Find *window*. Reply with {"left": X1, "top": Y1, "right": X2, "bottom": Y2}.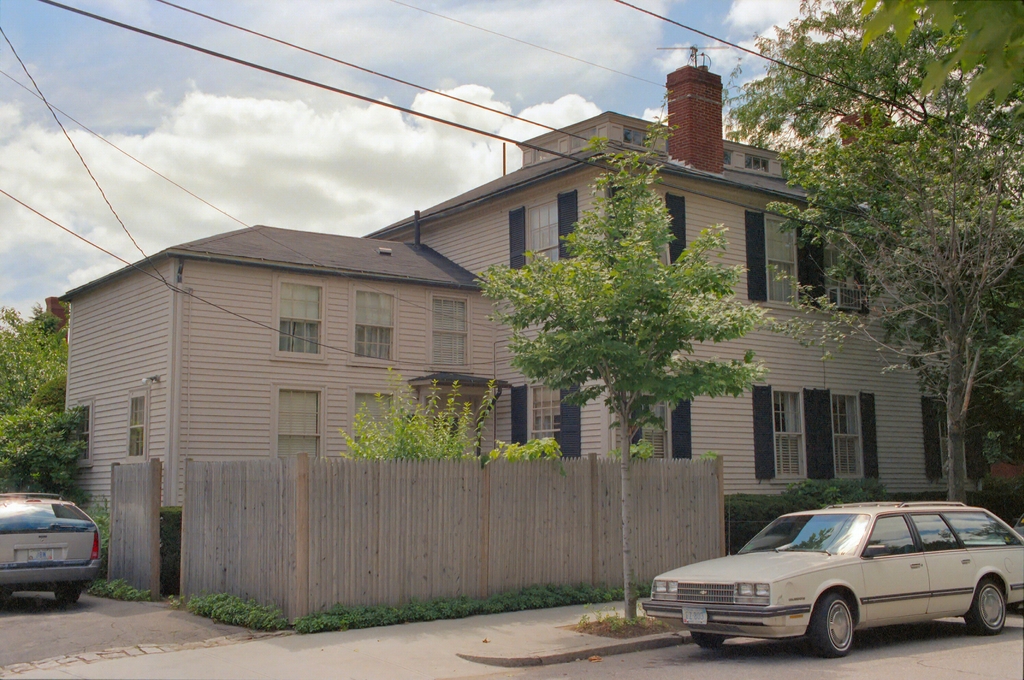
{"left": 936, "top": 401, "right": 968, "bottom": 481}.
